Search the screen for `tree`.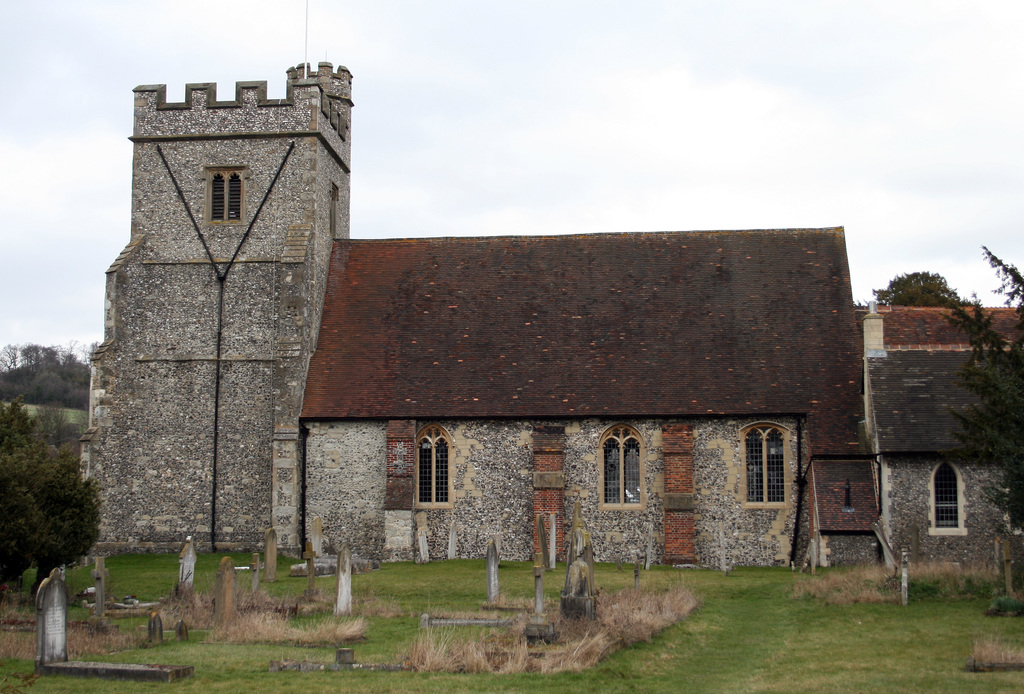
Found at x1=922, y1=246, x2=1023, y2=541.
